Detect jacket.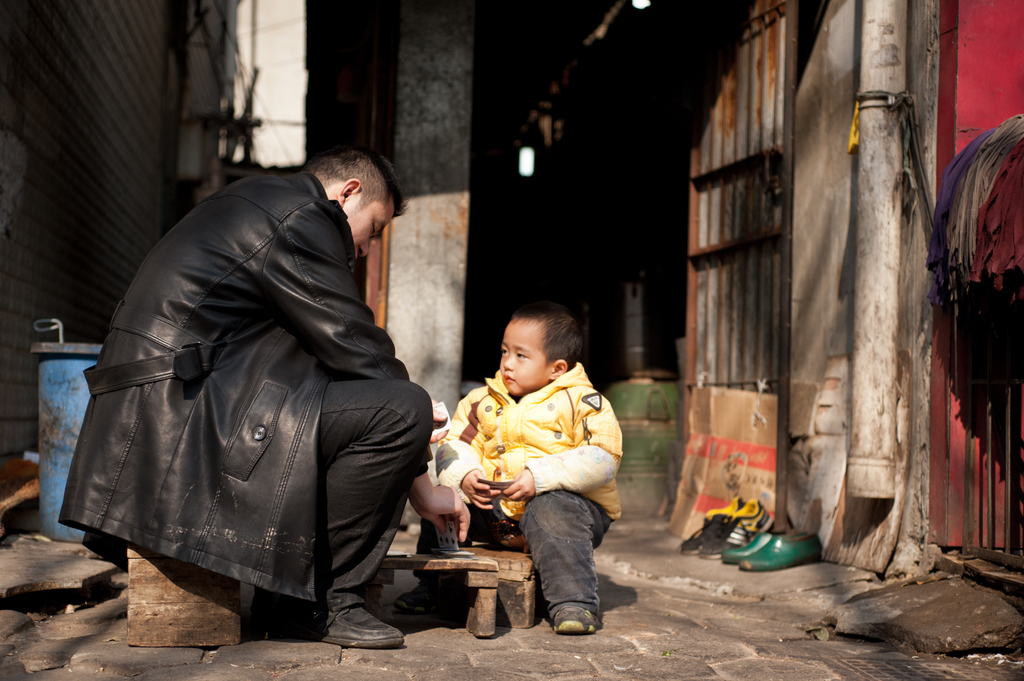
Detected at {"x1": 436, "y1": 362, "x2": 627, "y2": 523}.
